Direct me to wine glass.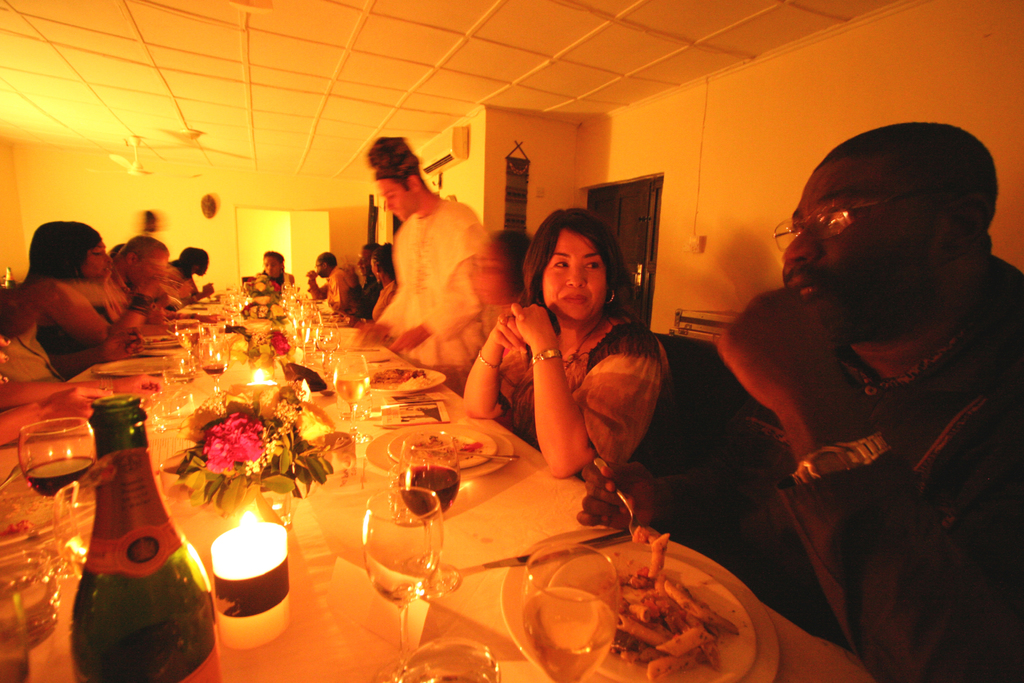
Direction: {"x1": 363, "y1": 490, "x2": 444, "y2": 682}.
